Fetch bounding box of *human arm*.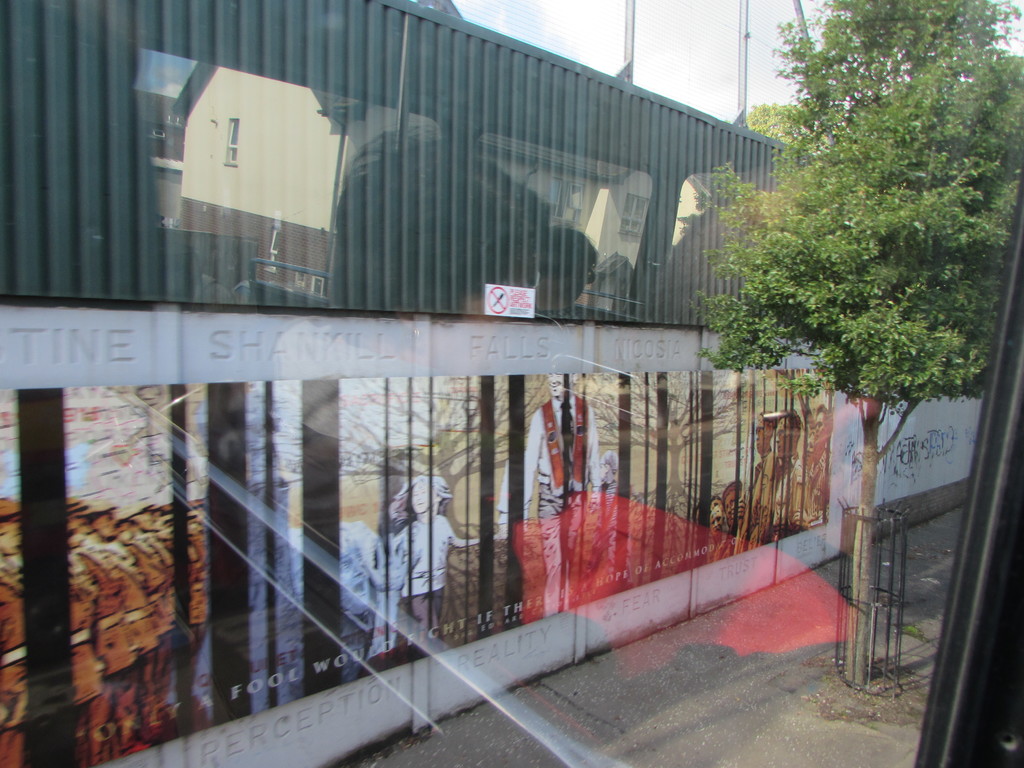
Bbox: (x1=515, y1=413, x2=546, y2=554).
